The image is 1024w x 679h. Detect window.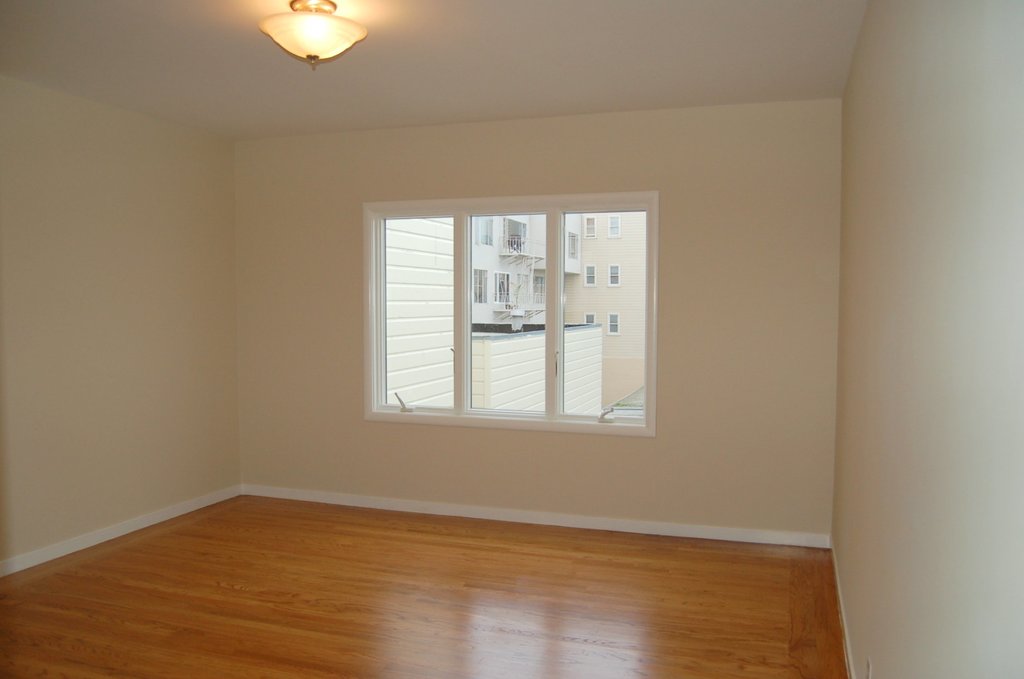
Detection: pyautogui.locateOnScreen(472, 270, 485, 302).
